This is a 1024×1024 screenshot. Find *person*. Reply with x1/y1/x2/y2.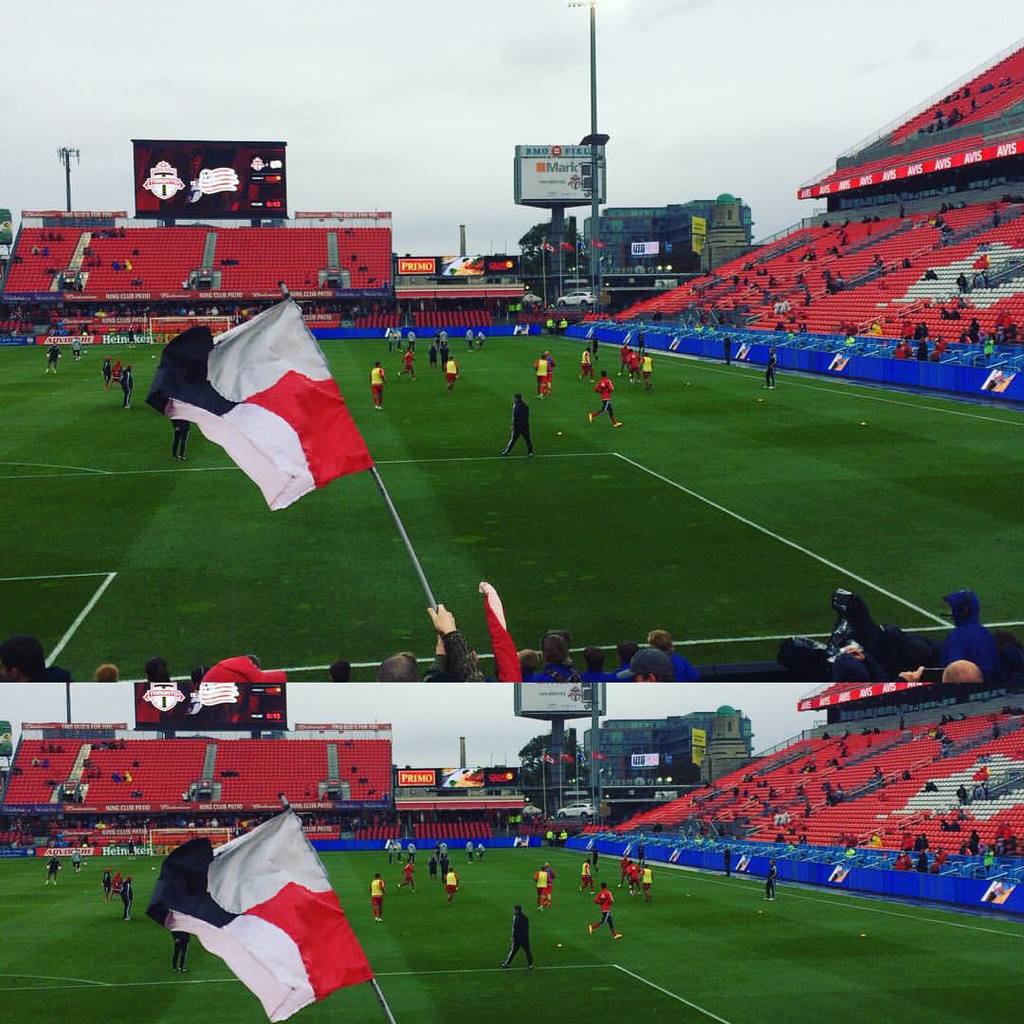
624/344/638/379.
